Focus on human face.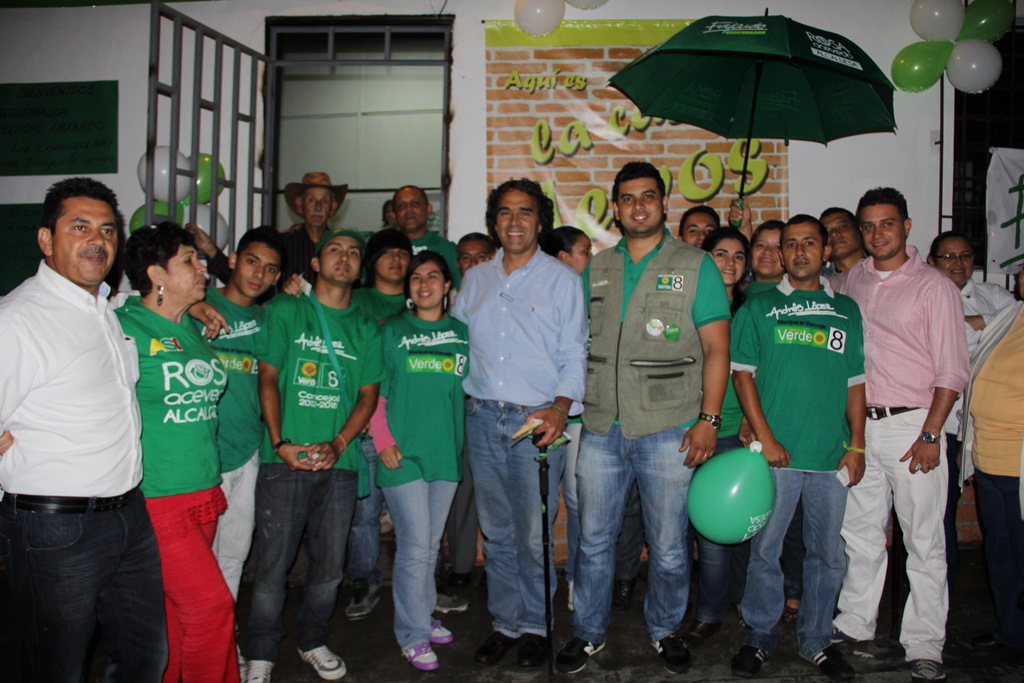
Focused at BBox(373, 247, 408, 280).
